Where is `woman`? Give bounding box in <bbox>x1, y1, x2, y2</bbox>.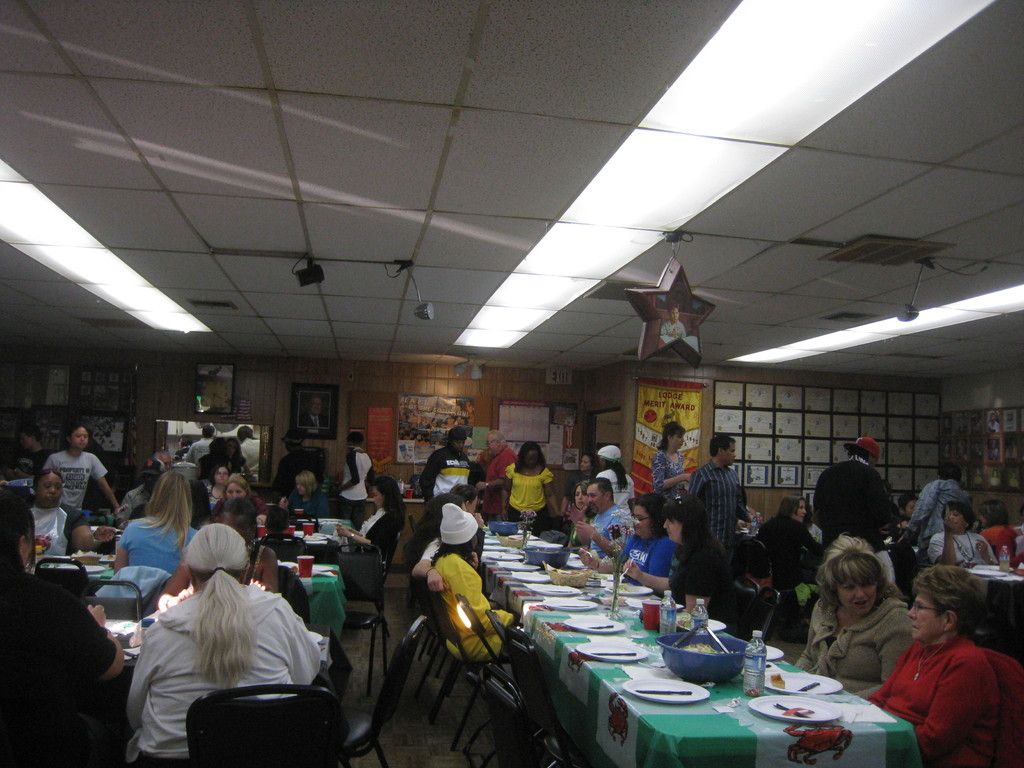
<bbox>580, 457, 595, 483</bbox>.
